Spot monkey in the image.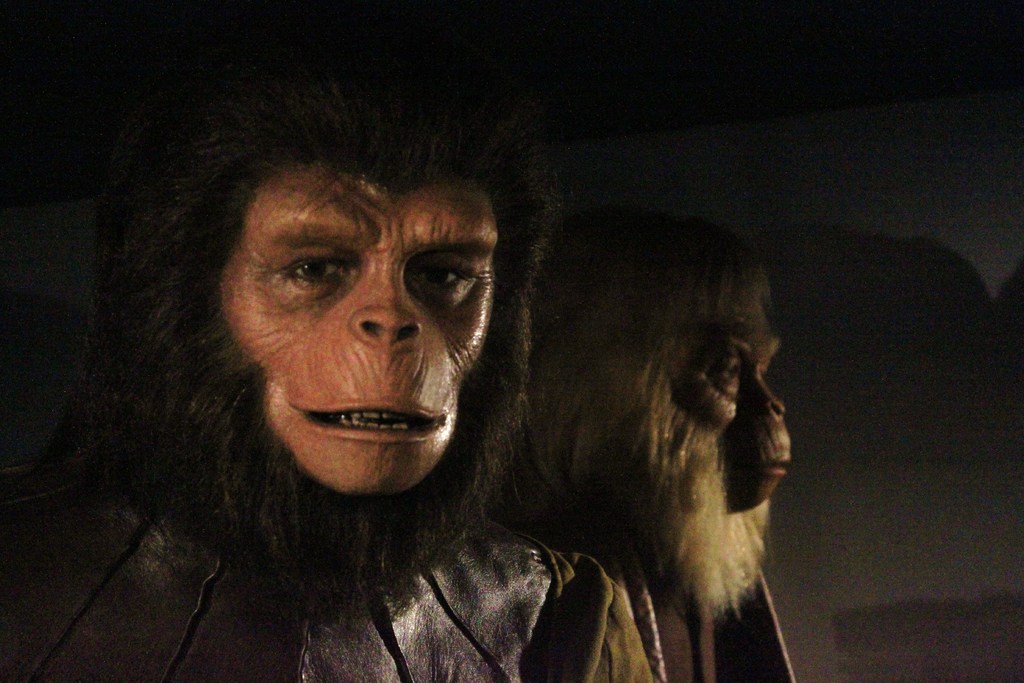
monkey found at bbox=(90, 28, 554, 611).
